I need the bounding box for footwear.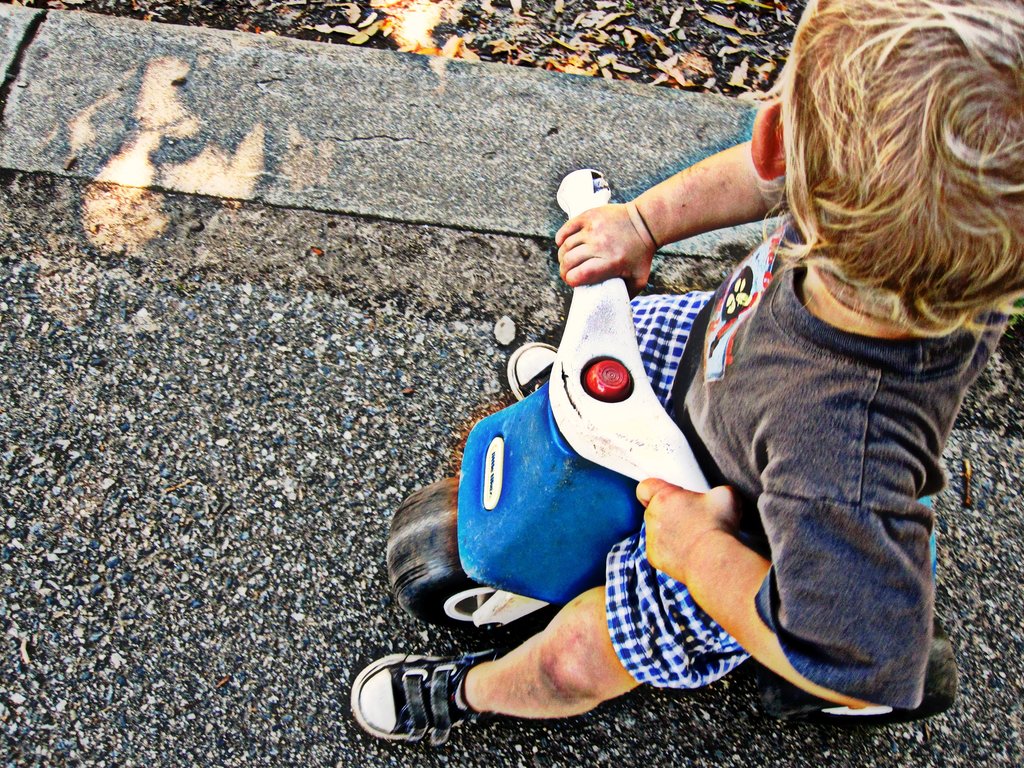
Here it is: <bbox>506, 328, 563, 404</bbox>.
